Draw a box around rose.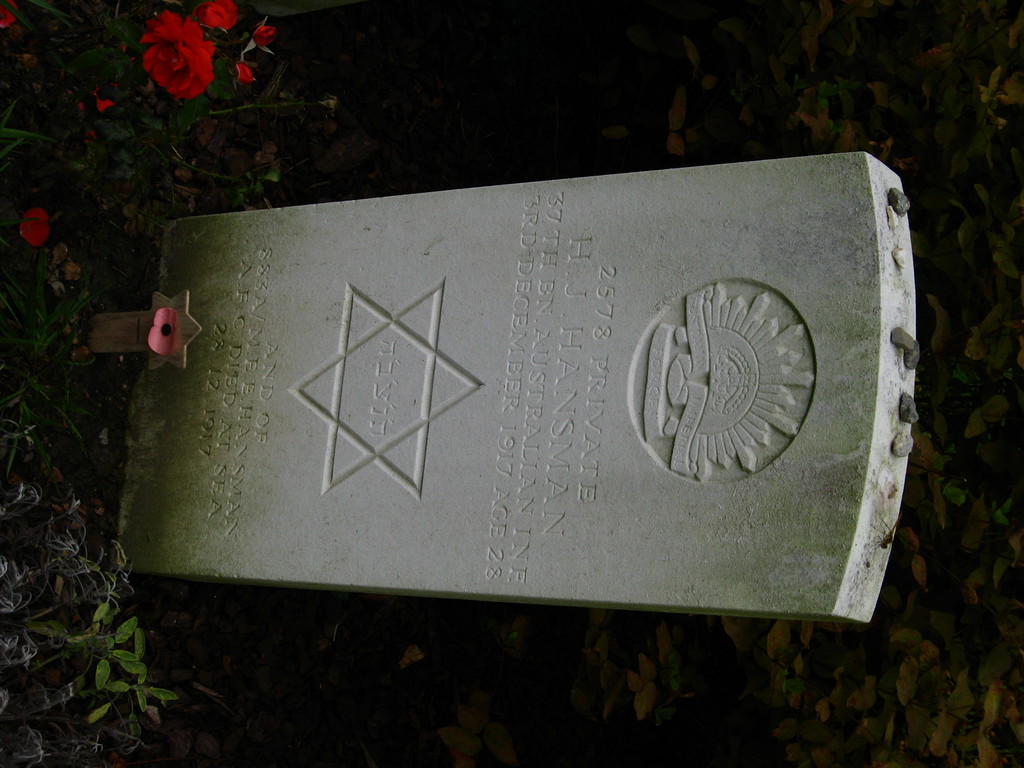
bbox=[189, 0, 238, 29].
